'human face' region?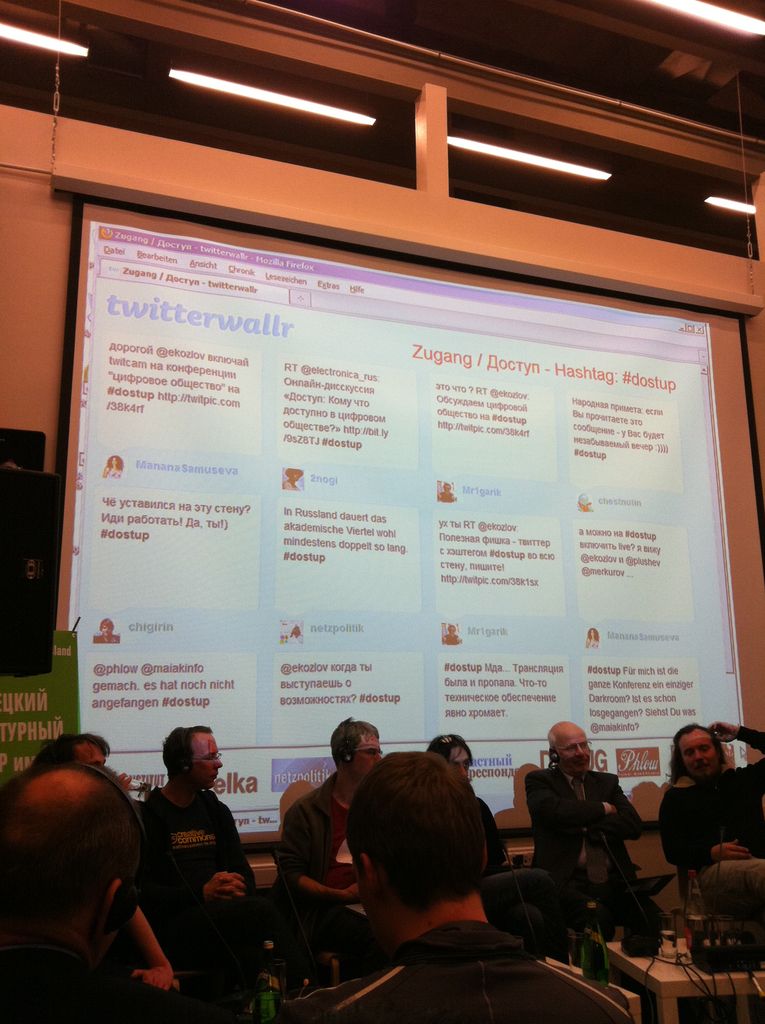
box(351, 724, 383, 787)
